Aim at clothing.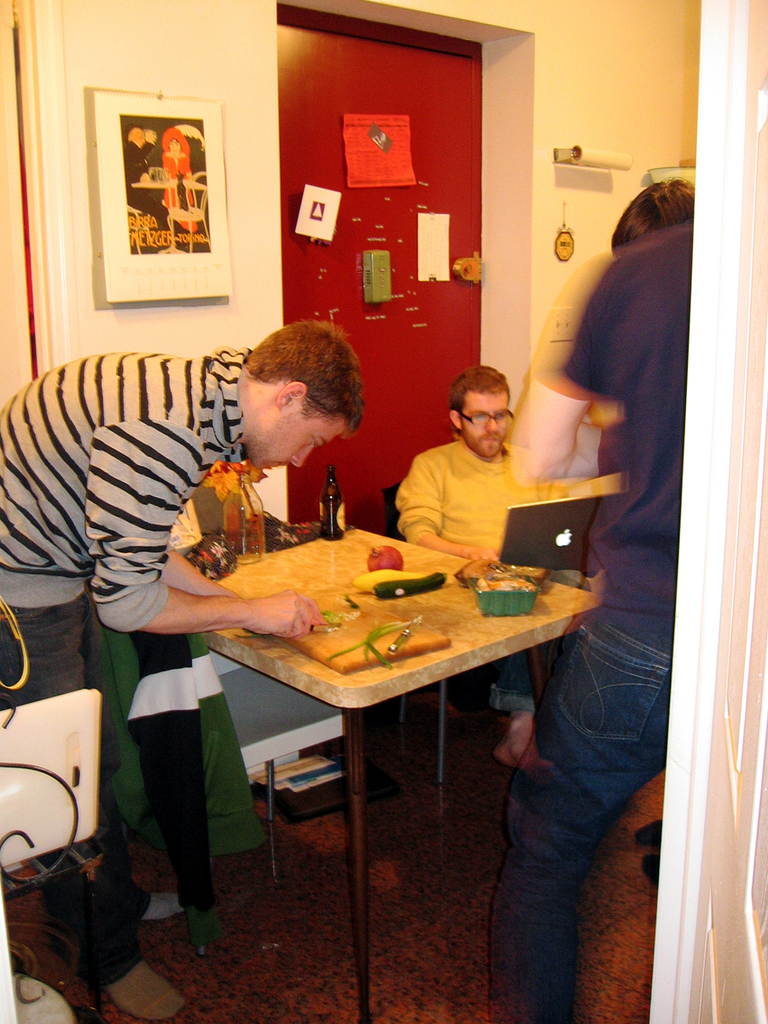
Aimed at 500 214 723 1016.
